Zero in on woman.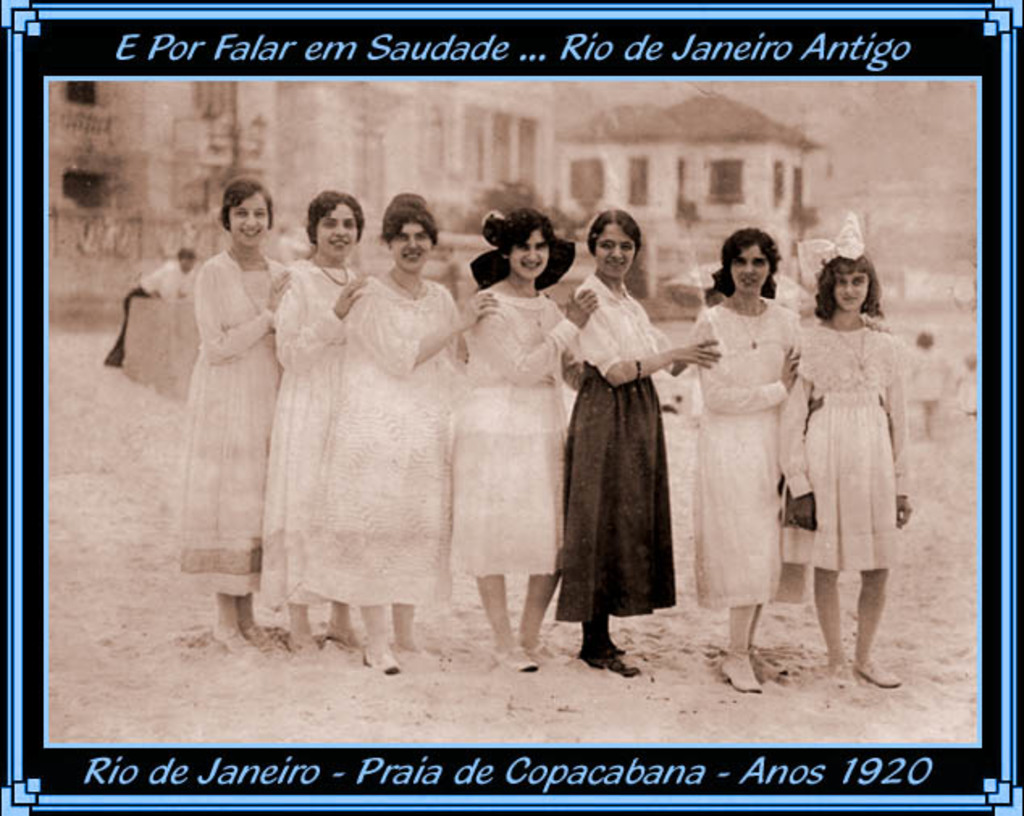
Zeroed in: (x1=294, y1=183, x2=504, y2=672).
